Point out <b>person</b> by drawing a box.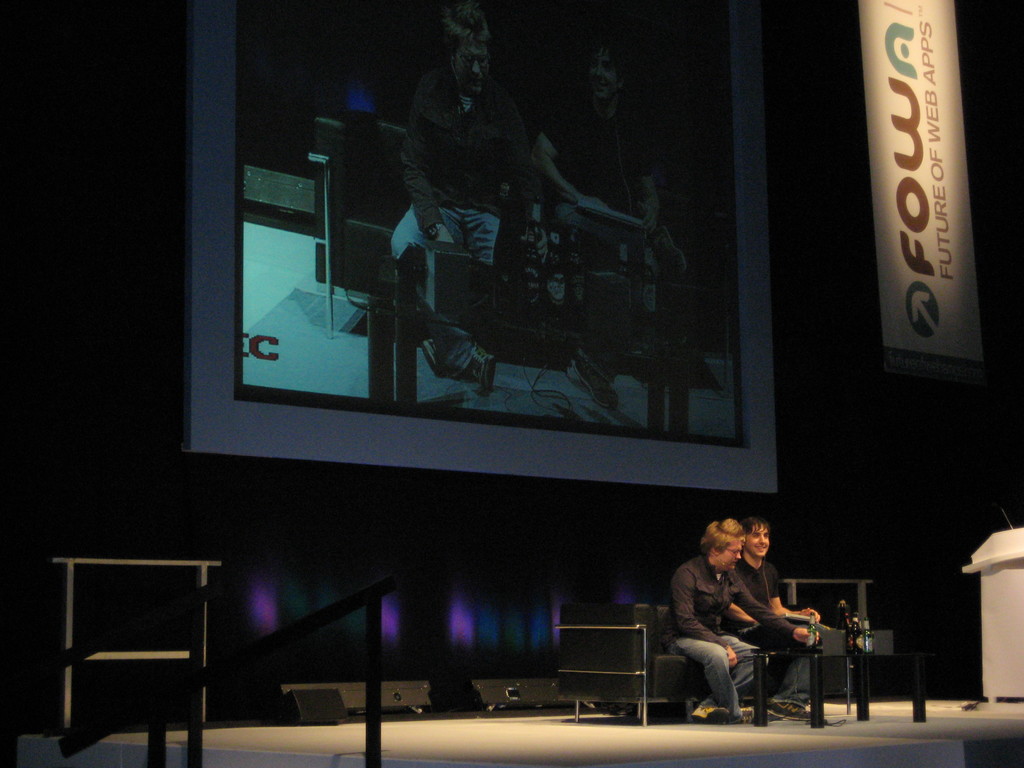
(527,12,714,428).
